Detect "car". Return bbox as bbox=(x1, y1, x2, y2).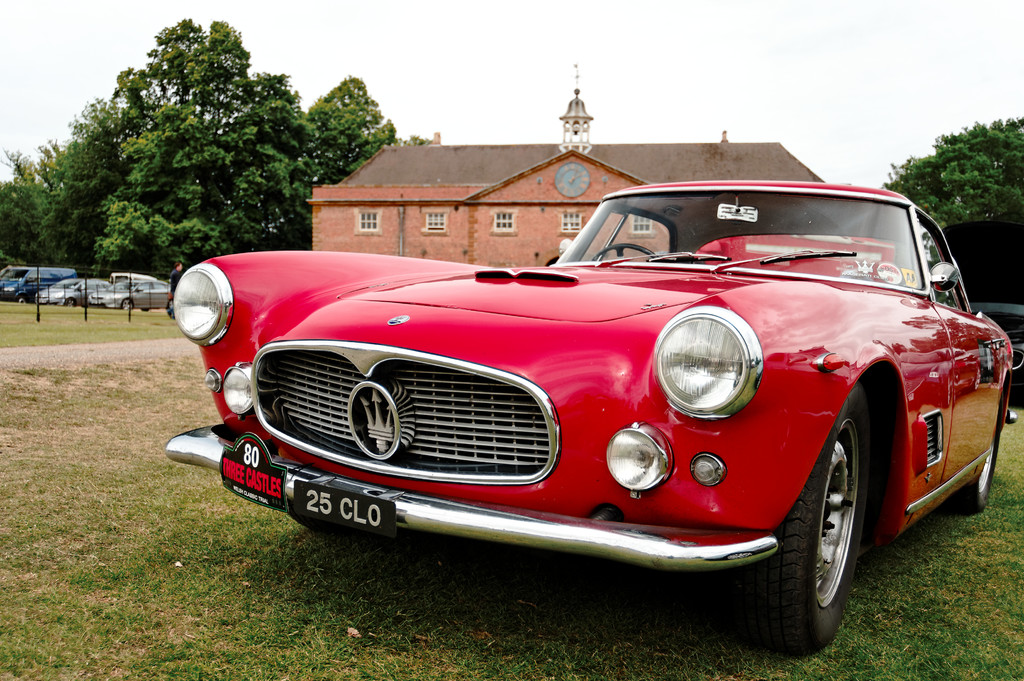
bbox=(941, 204, 1023, 392).
